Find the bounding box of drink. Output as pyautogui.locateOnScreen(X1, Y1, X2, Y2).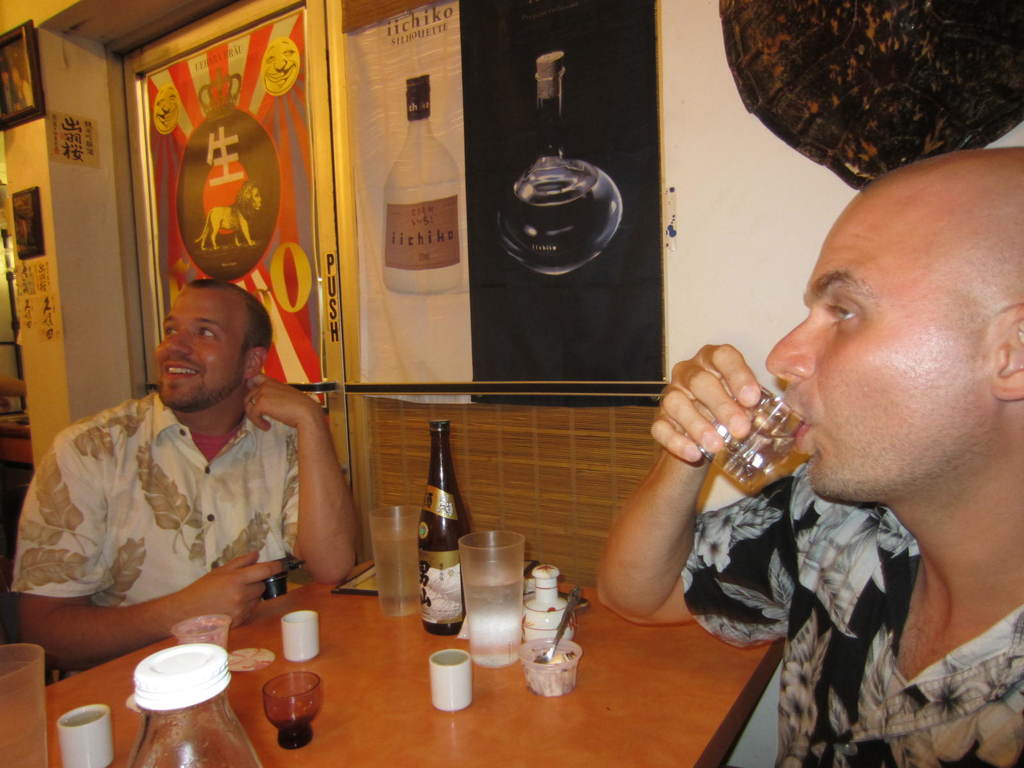
pyautogui.locateOnScreen(714, 418, 796, 467).
